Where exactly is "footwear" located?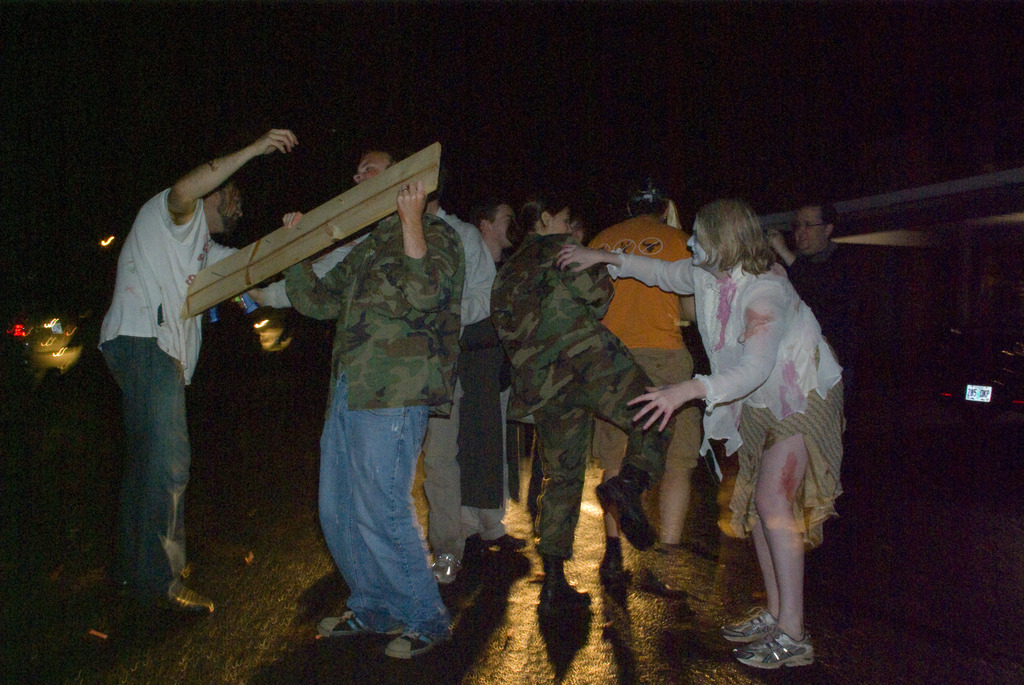
Its bounding box is <bbox>432, 549, 463, 584</bbox>.
